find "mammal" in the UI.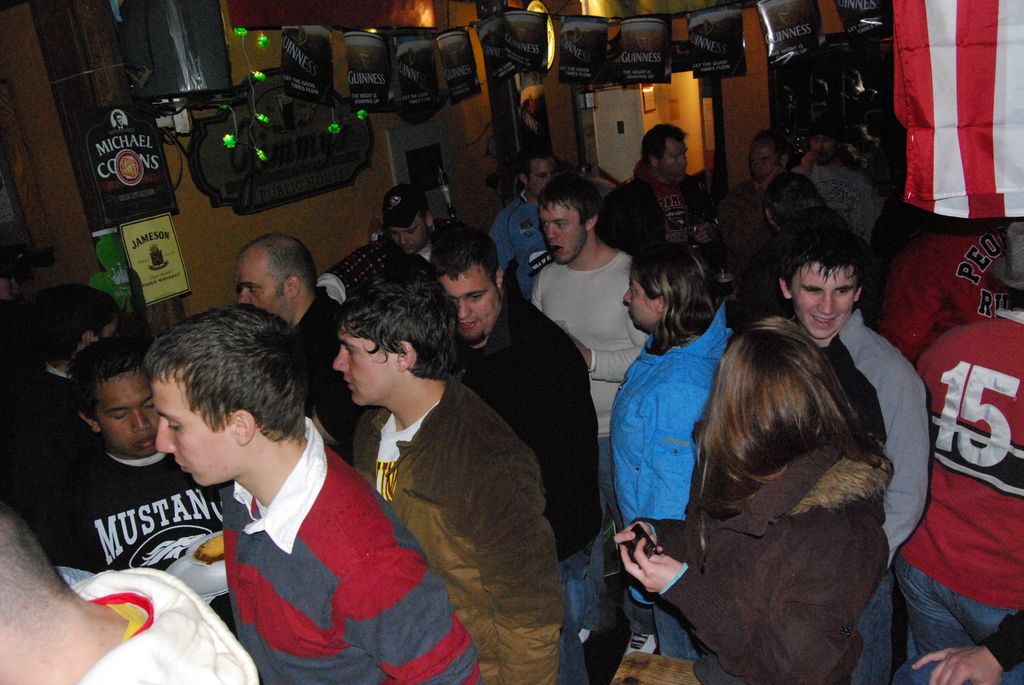
UI element at left=597, top=120, right=727, bottom=307.
